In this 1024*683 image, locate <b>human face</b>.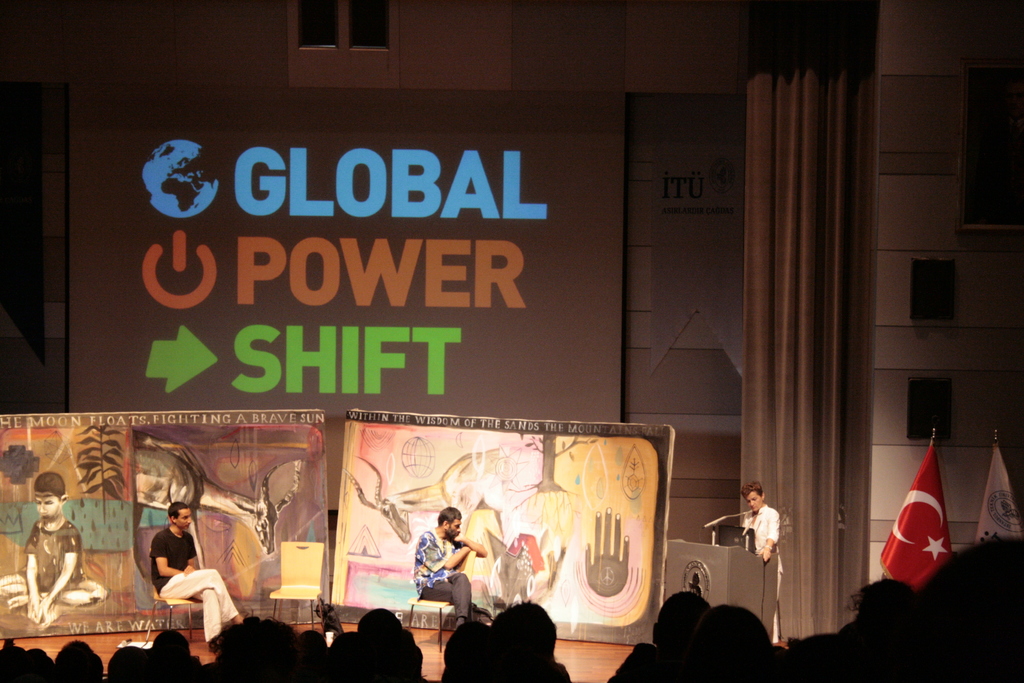
Bounding box: left=175, top=508, right=194, bottom=529.
